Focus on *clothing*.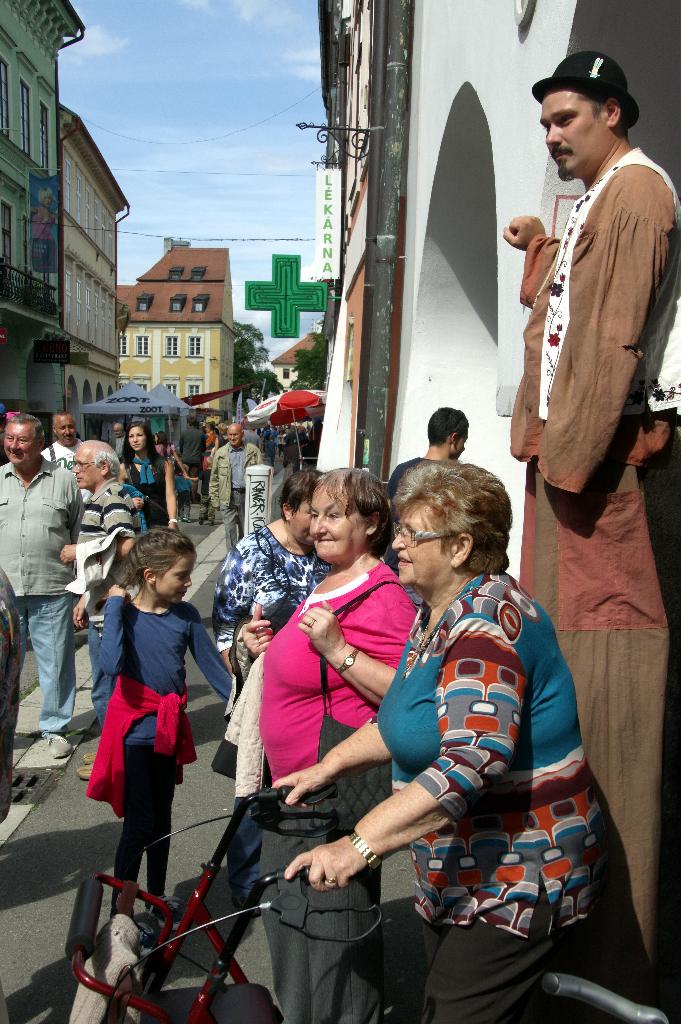
Focused at (left=0, top=460, right=72, bottom=732).
